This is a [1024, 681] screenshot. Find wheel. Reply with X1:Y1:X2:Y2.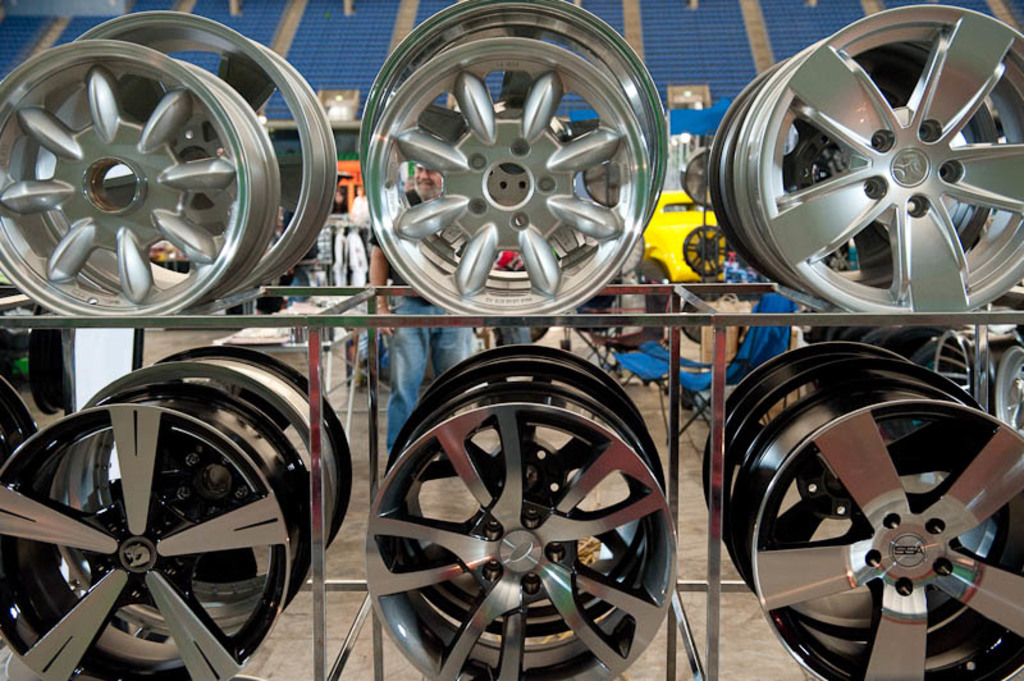
0:389:324:680.
